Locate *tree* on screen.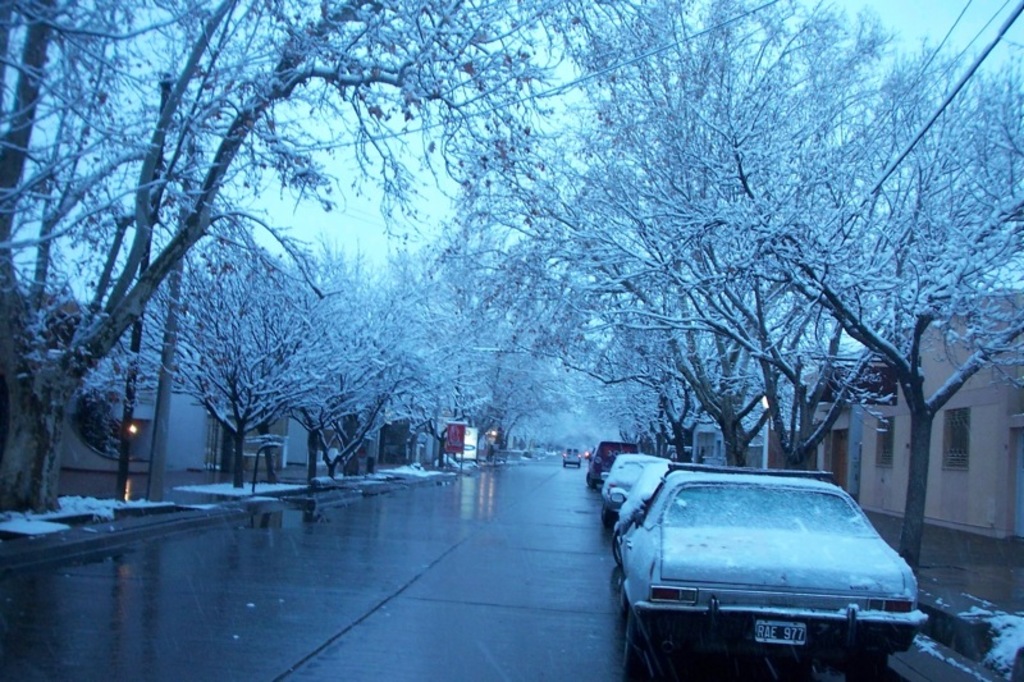
On screen at [532,0,1021,479].
